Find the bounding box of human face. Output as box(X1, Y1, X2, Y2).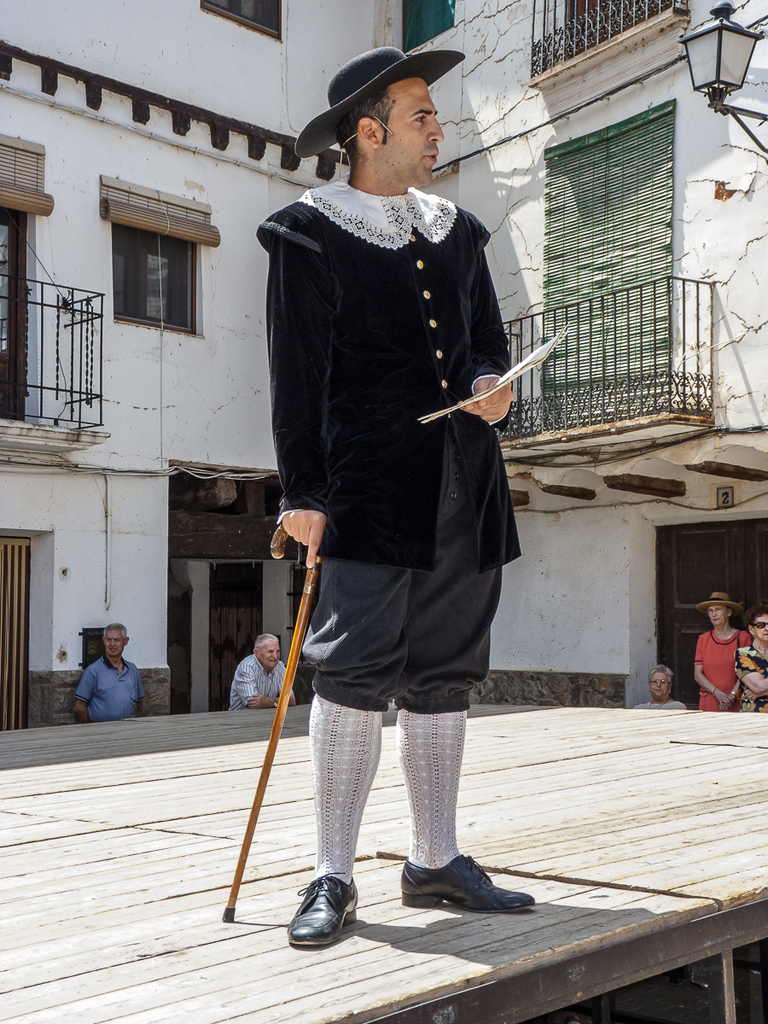
box(709, 603, 729, 625).
